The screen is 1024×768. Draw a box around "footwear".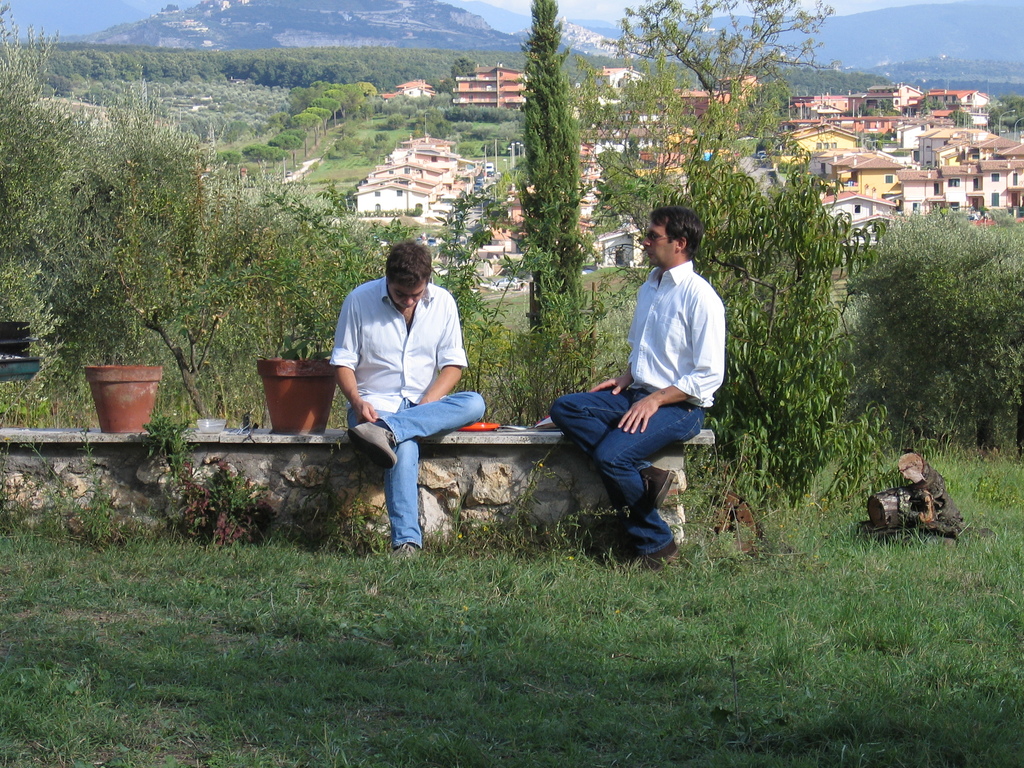
bbox(639, 540, 678, 570).
